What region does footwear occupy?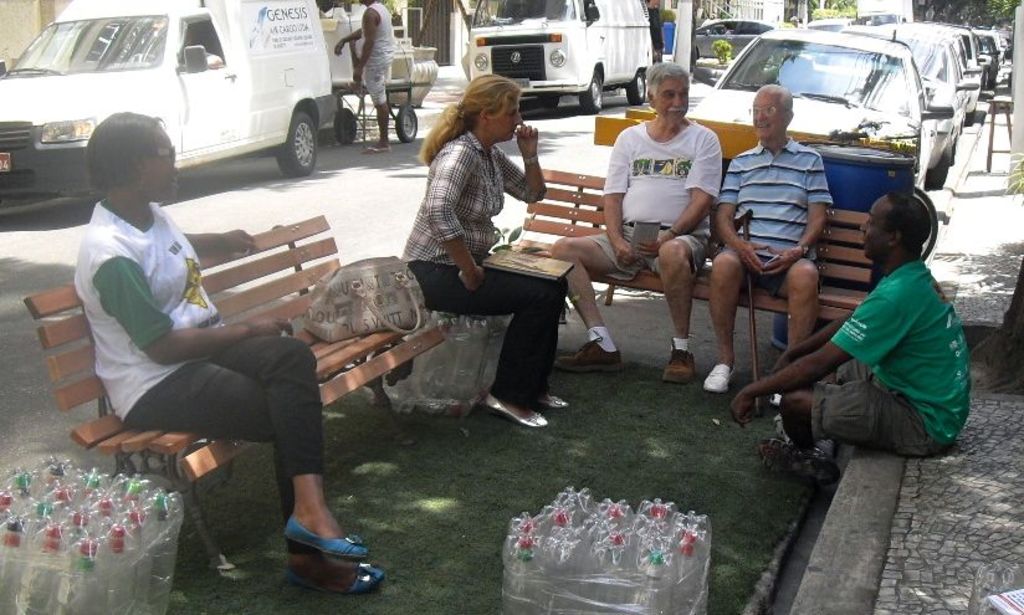
region(665, 339, 702, 384).
